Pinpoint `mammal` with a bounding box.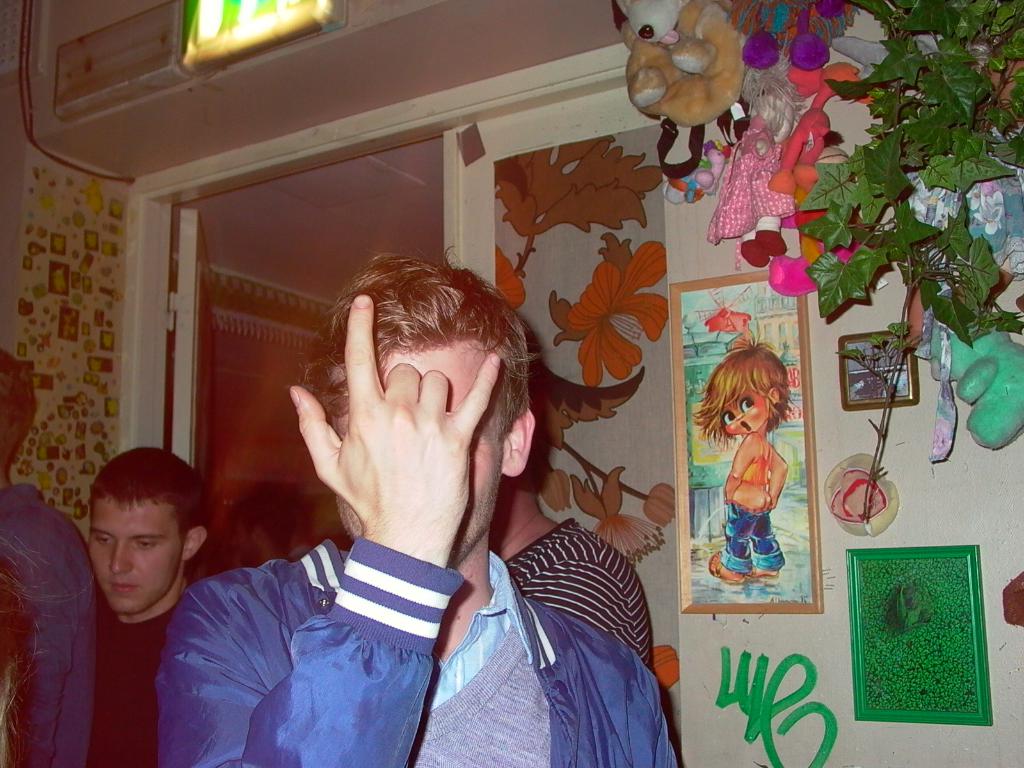
<bbox>0, 351, 94, 767</bbox>.
